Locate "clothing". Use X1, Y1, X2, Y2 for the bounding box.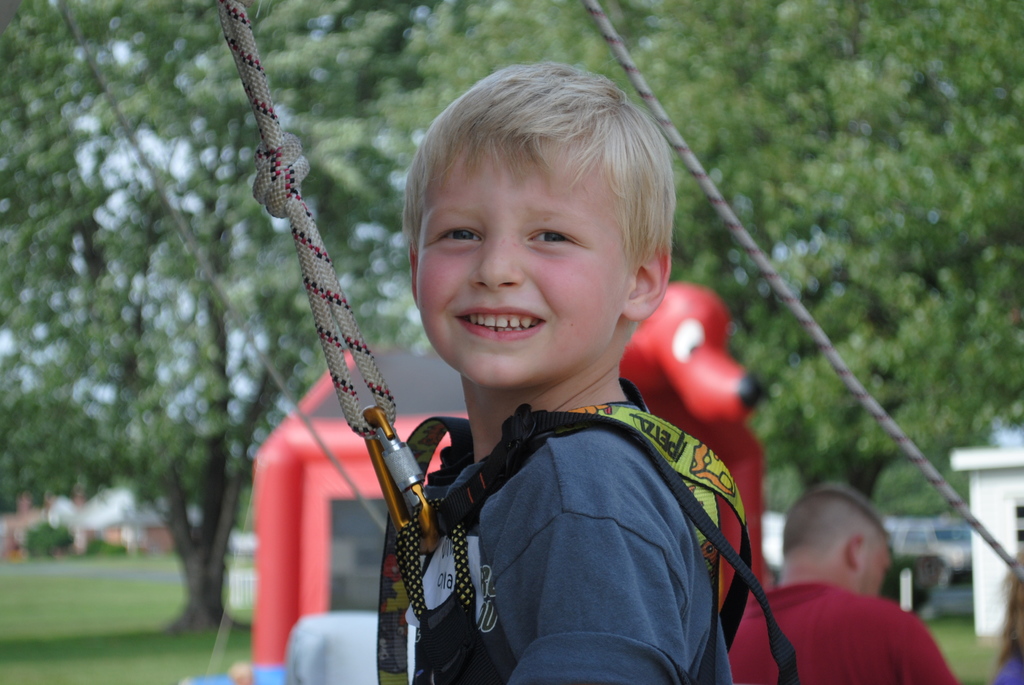
993, 647, 1023, 684.
